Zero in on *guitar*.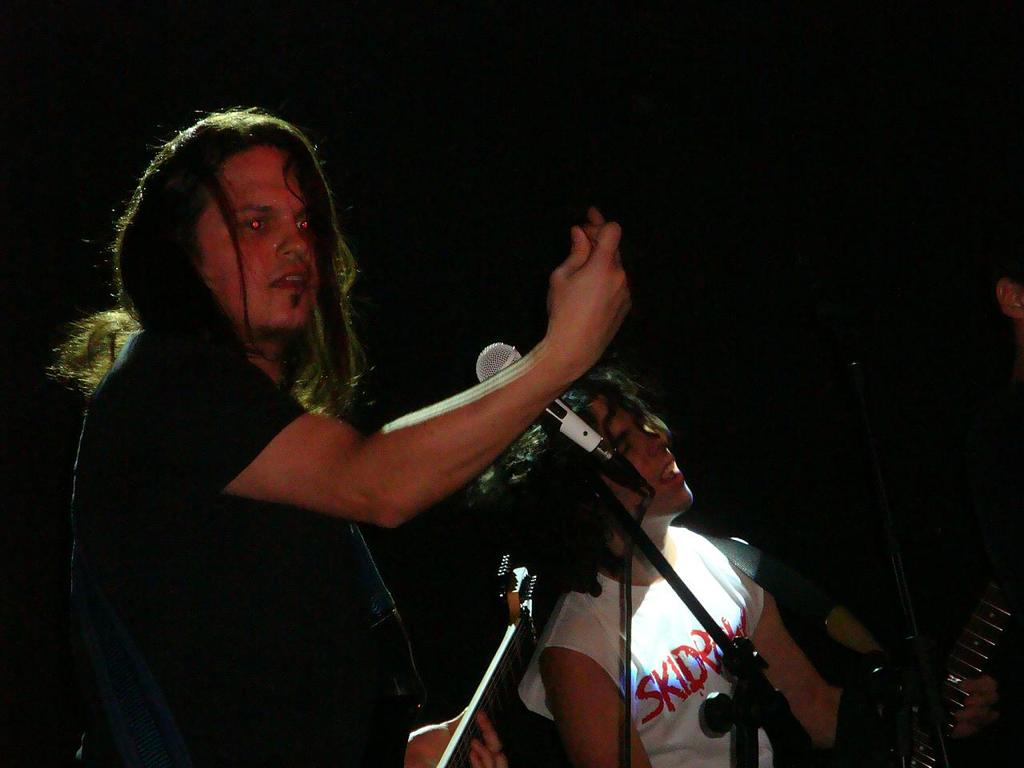
Zeroed in: rect(425, 550, 542, 767).
